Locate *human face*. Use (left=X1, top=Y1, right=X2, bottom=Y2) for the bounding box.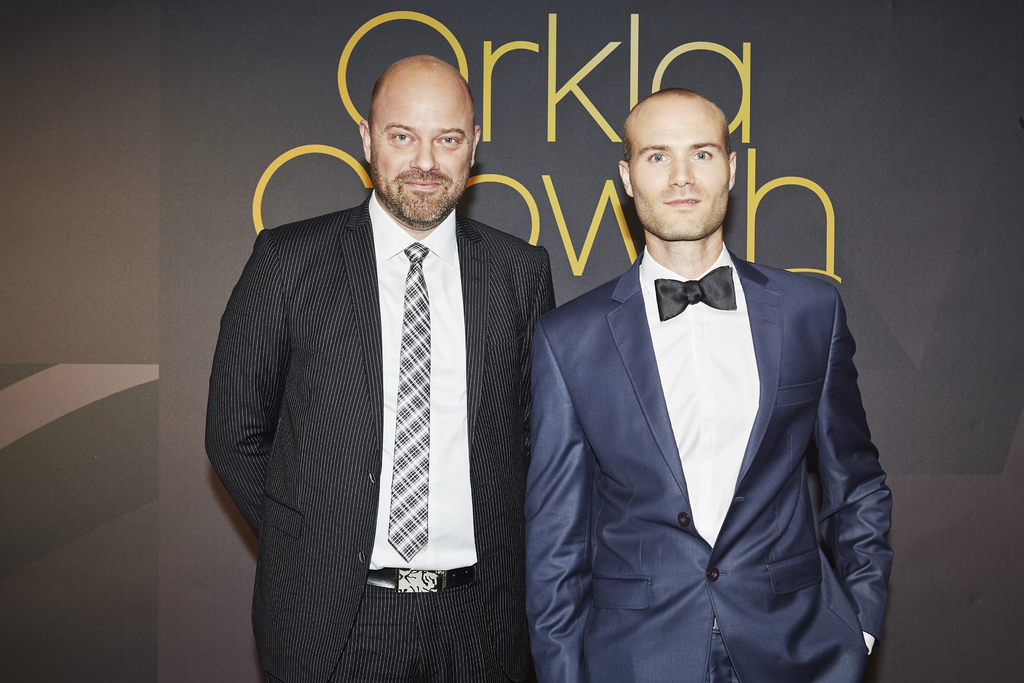
(left=628, top=106, right=736, bottom=247).
